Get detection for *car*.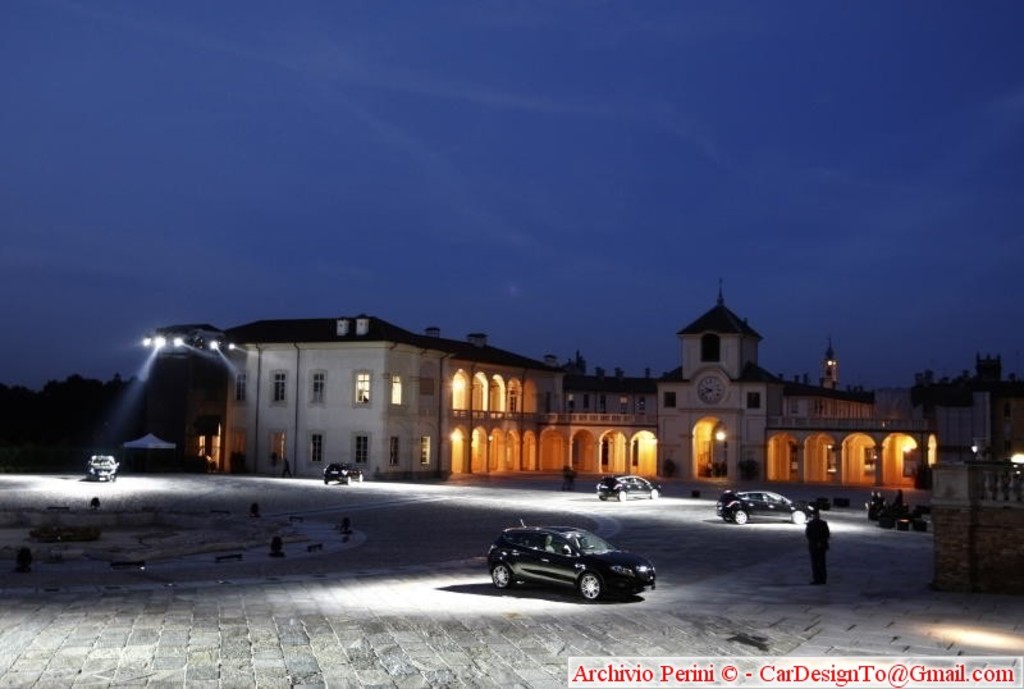
Detection: left=713, top=489, right=814, bottom=521.
